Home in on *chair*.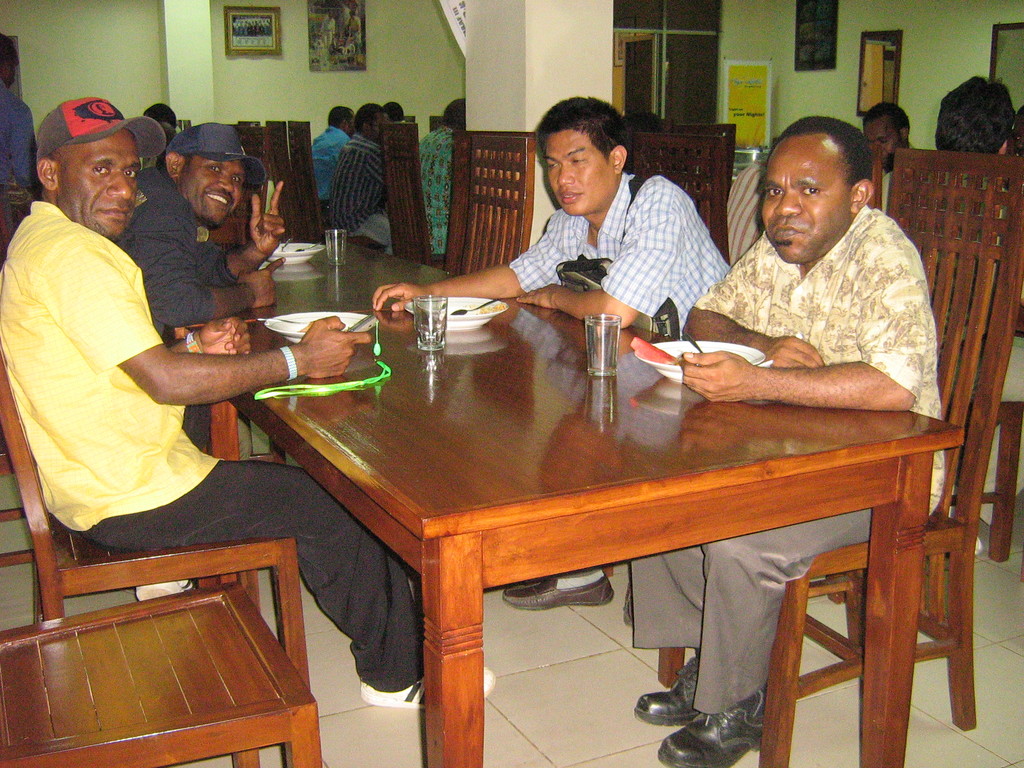
Homed in at x1=0 y1=580 x2=324 y2=767.
